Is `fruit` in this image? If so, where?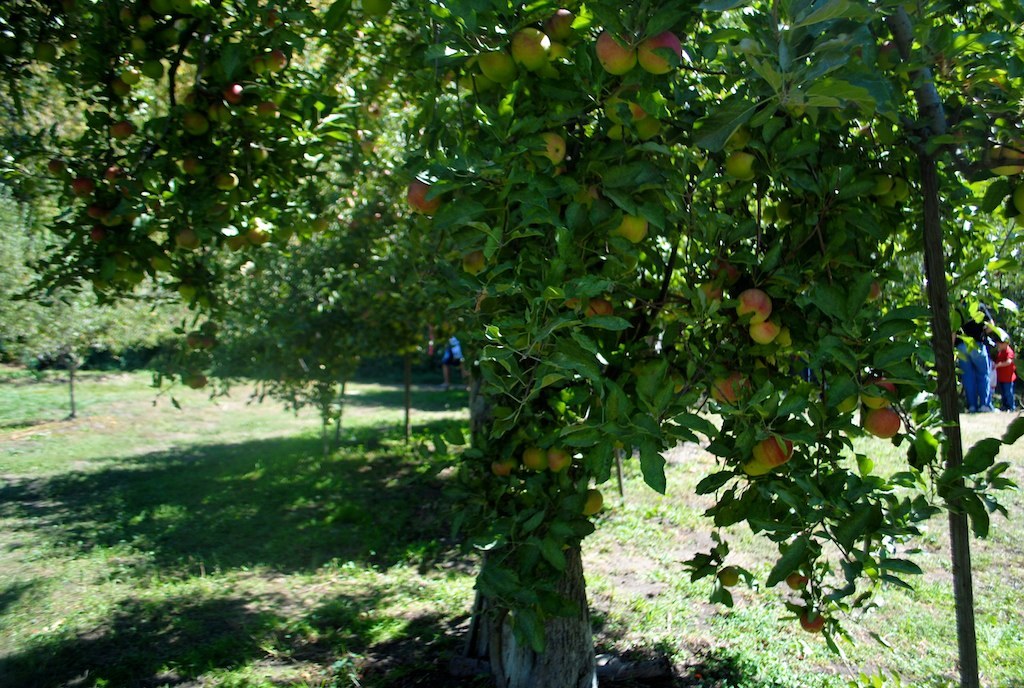
Yes, at x1=532 y1=130 x2=567 y2=162.
